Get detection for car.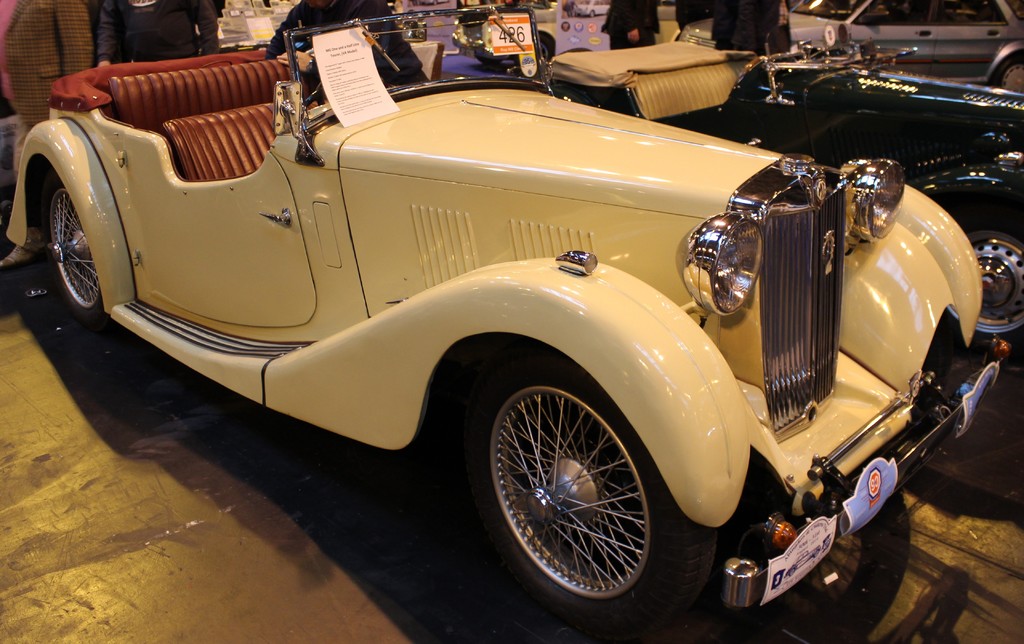
Detection: box(573, 2, 610, 18).
